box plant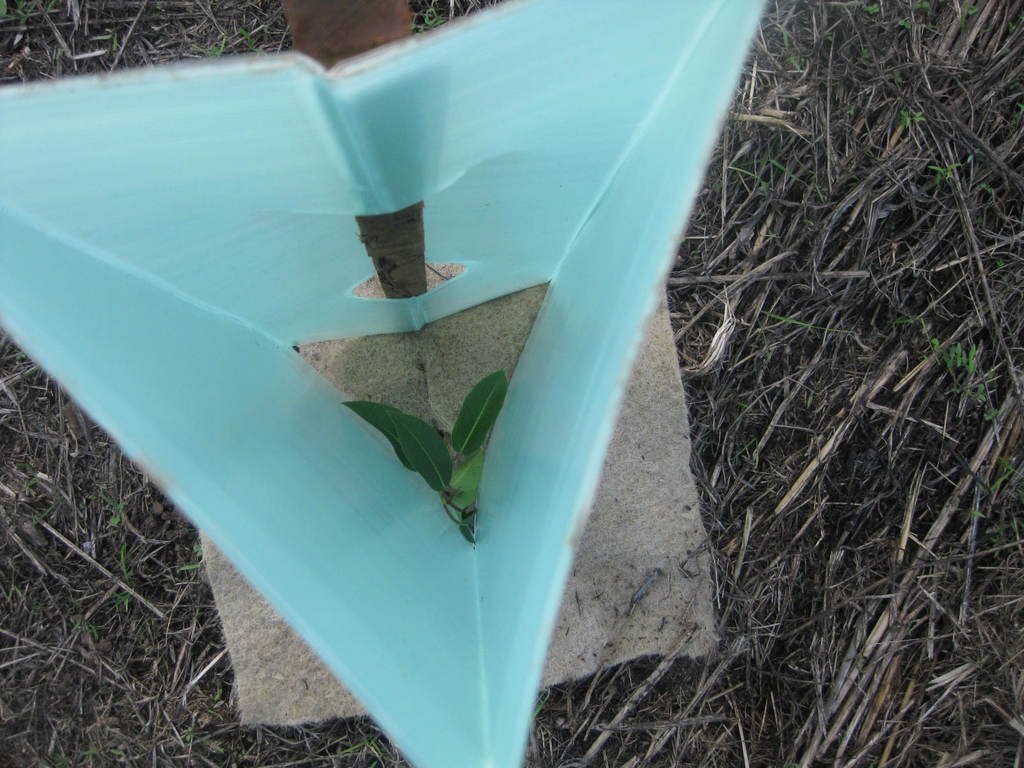
(1017, 91, 1022, 127)
